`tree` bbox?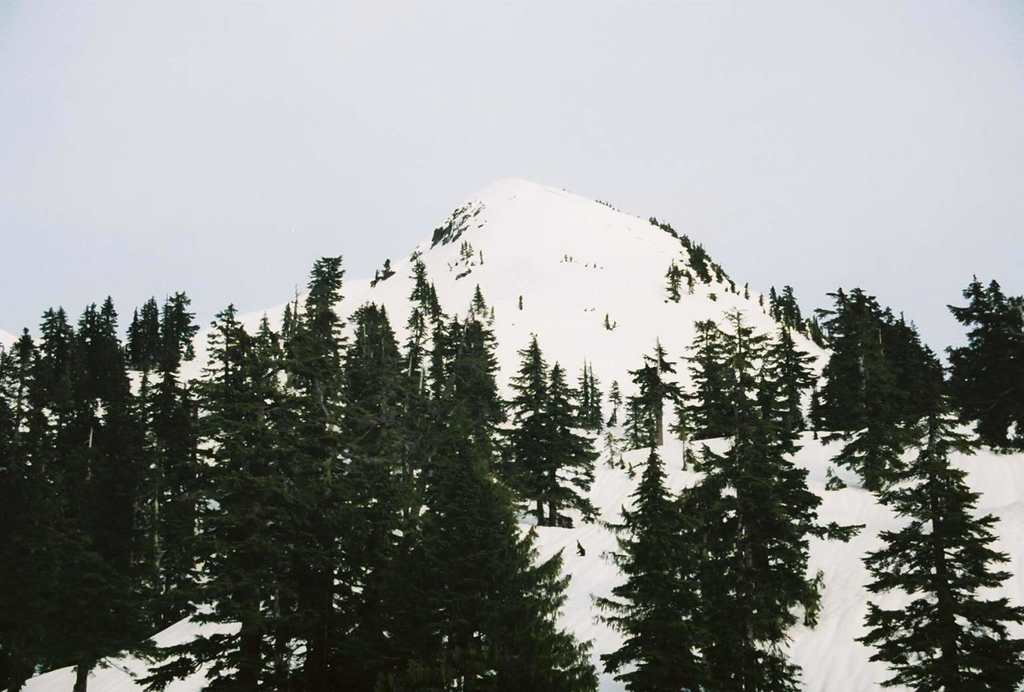
select_region(782, 283, 798, 329)
